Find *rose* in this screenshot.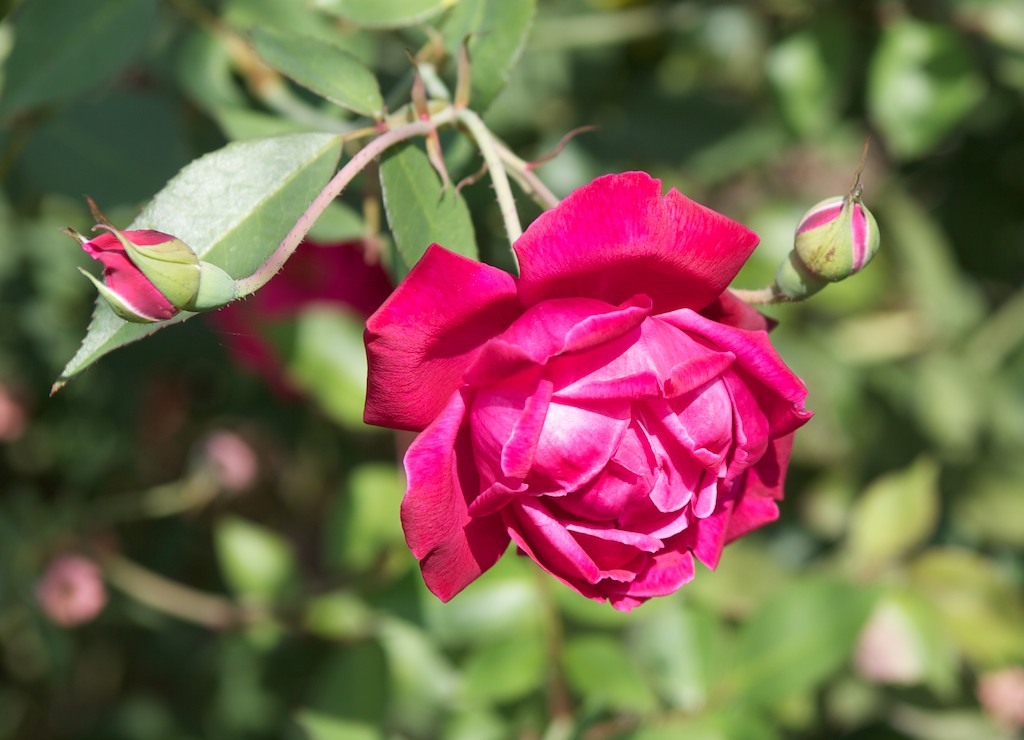
The bounding box for *rose* is (211, 234, 393, 405).
